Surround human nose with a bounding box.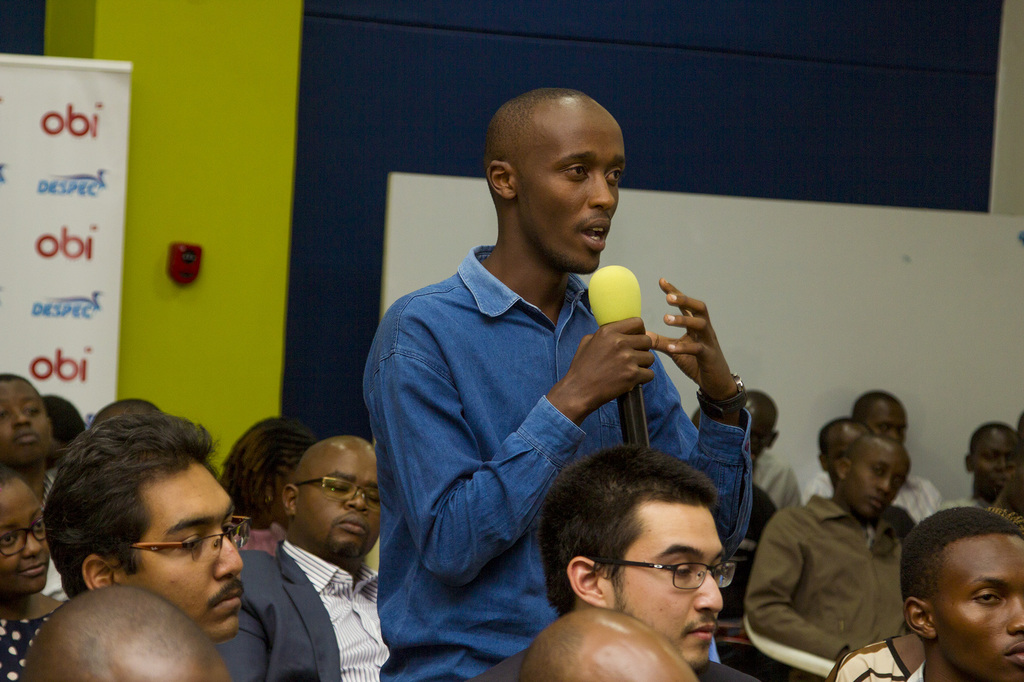
locate(694, 571, 723, 610).
